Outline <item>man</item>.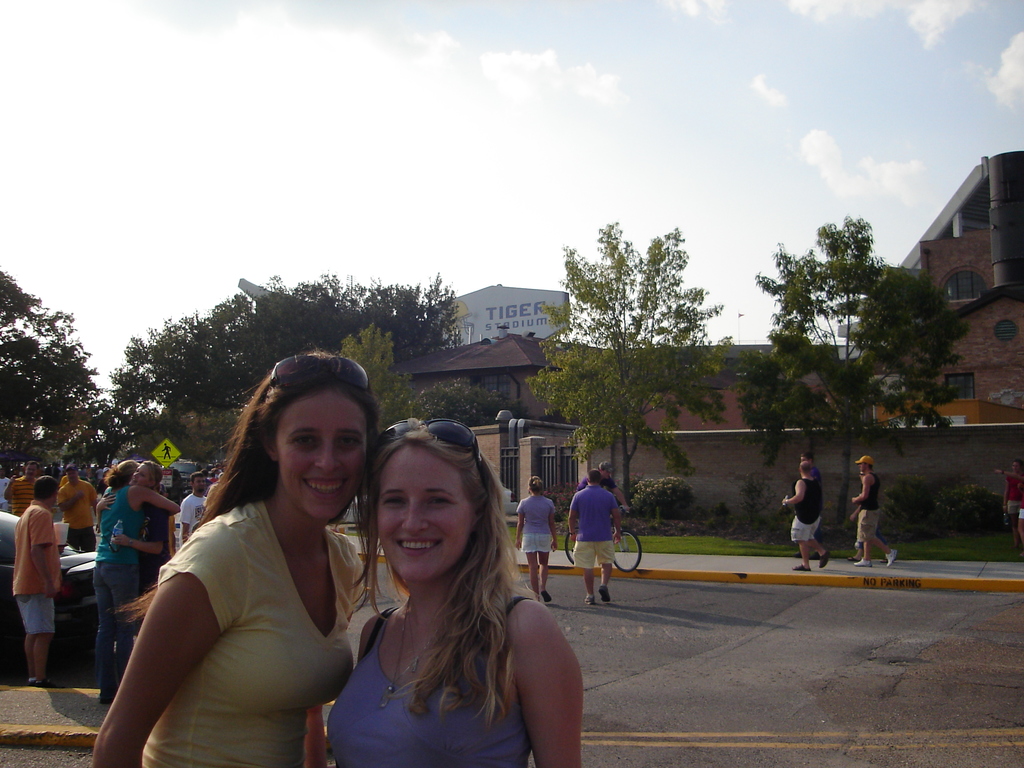
Outline: bbox(3, 460, 38, 518).
